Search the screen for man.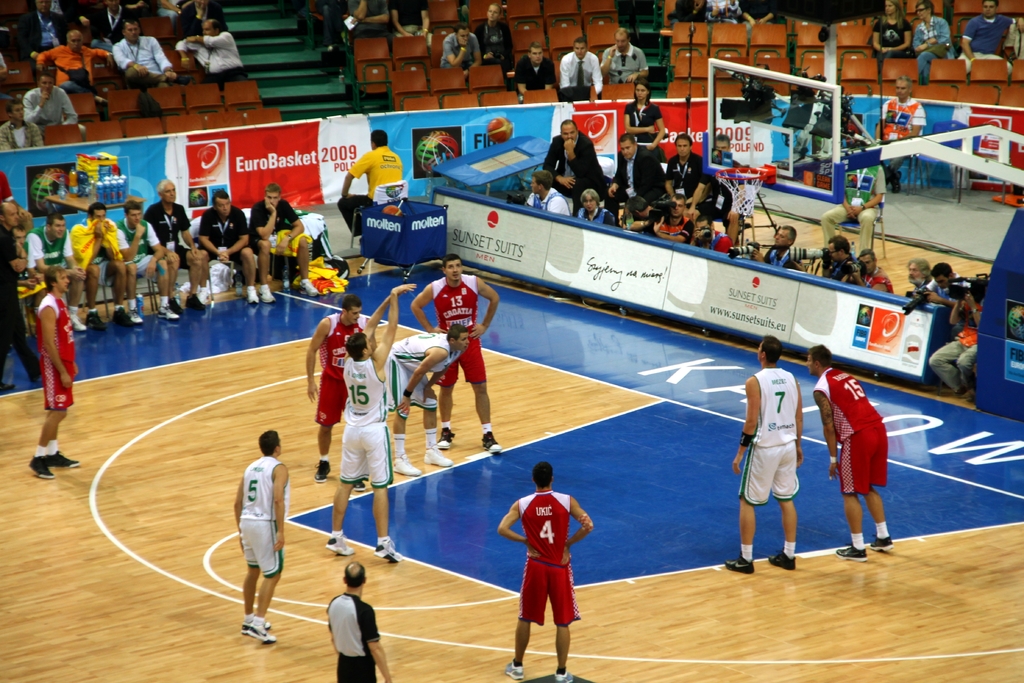
Found at [925, 290, 977, 406].
